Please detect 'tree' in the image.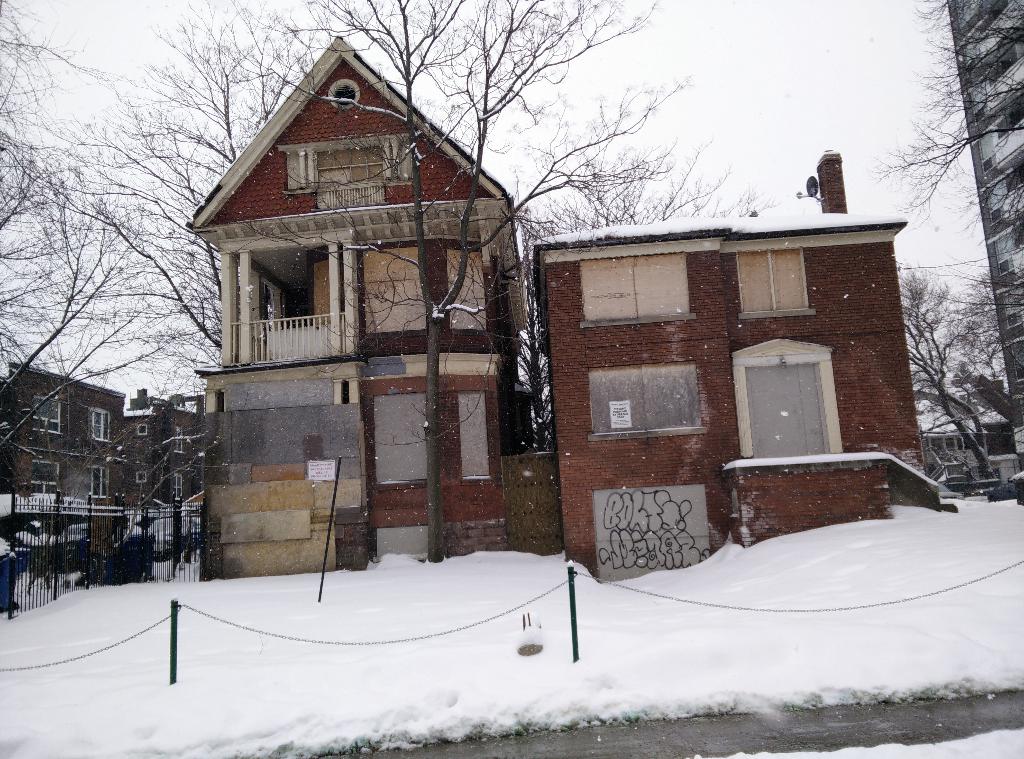
895, 260, 1011, 484.
